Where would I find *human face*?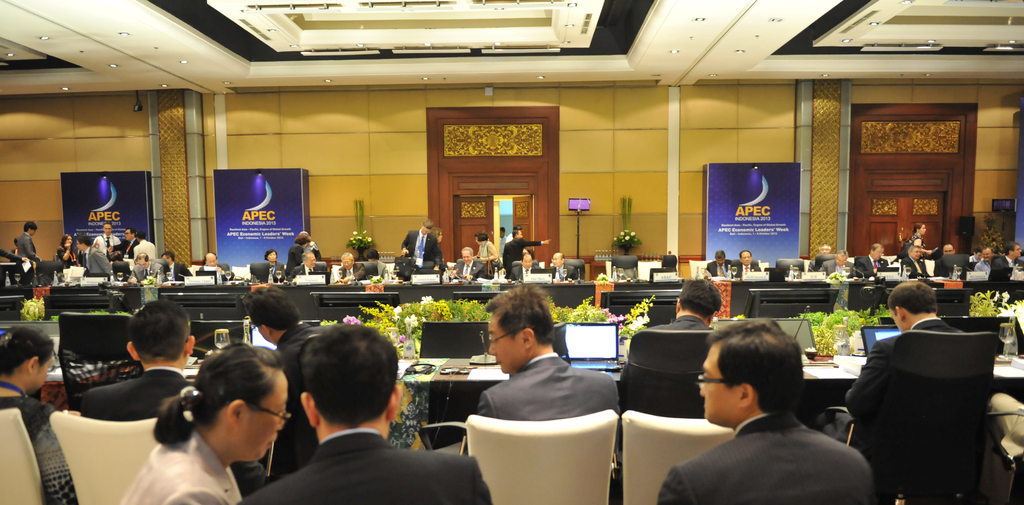
At (left=553, top=251, right=563, bottom=269).
